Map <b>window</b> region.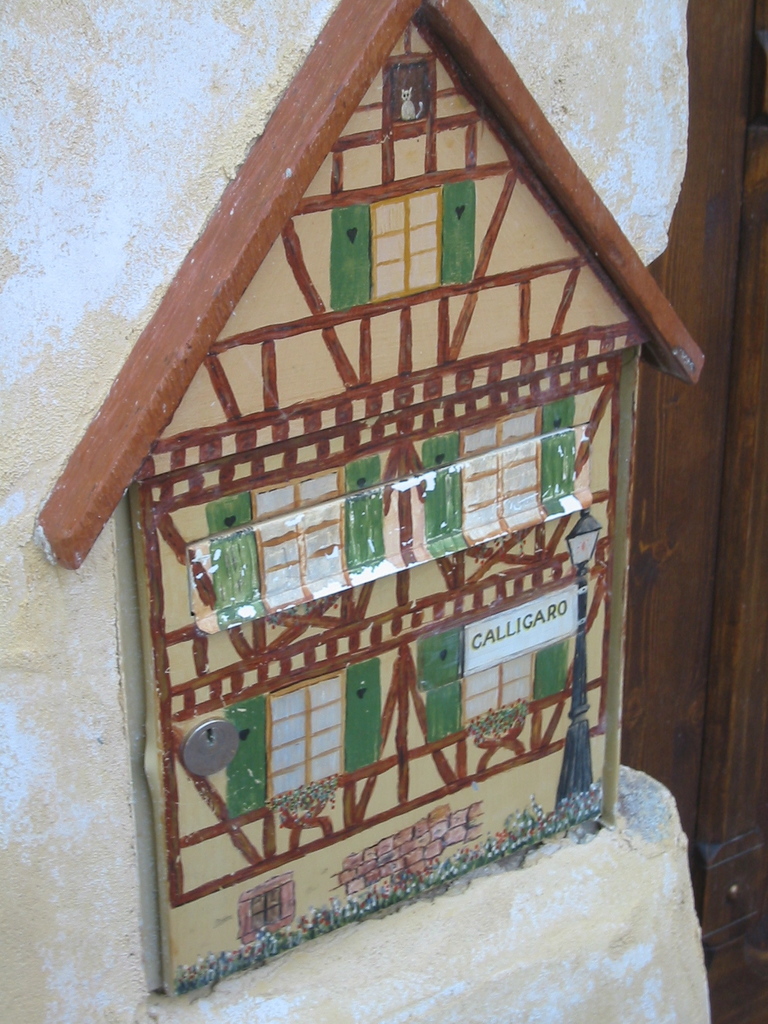
Mapped to <box>264,668,348,794</box>.
